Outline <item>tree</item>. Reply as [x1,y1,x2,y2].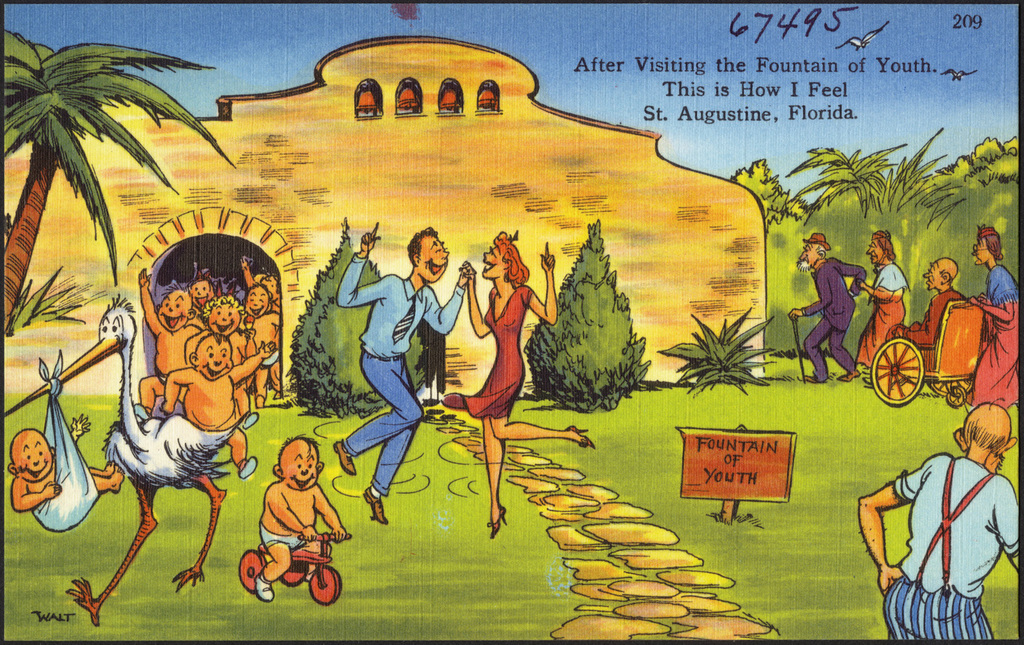
[0,22,238,338].
